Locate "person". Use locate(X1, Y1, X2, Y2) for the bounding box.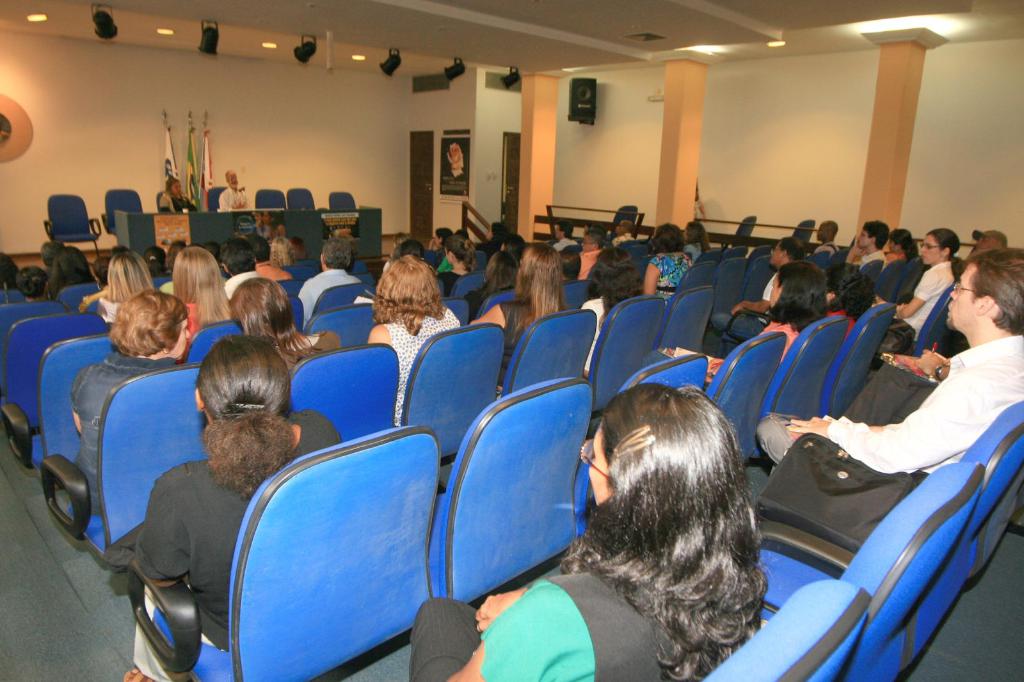
locate(462, 239, 575, 410).
